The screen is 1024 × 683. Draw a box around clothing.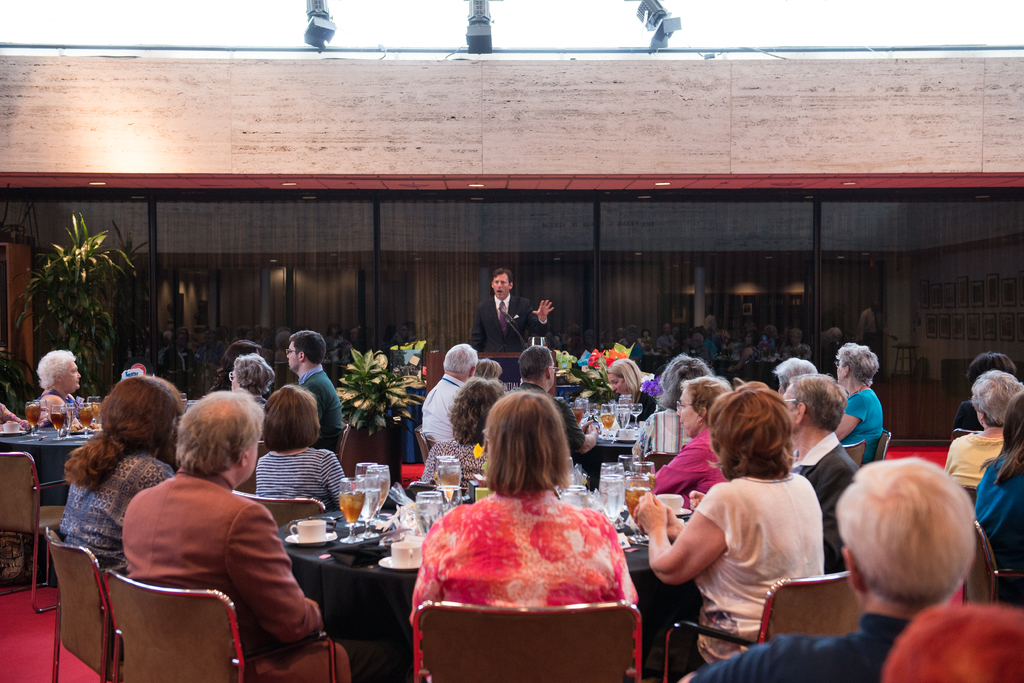
region(31, 388, 83, 414).
